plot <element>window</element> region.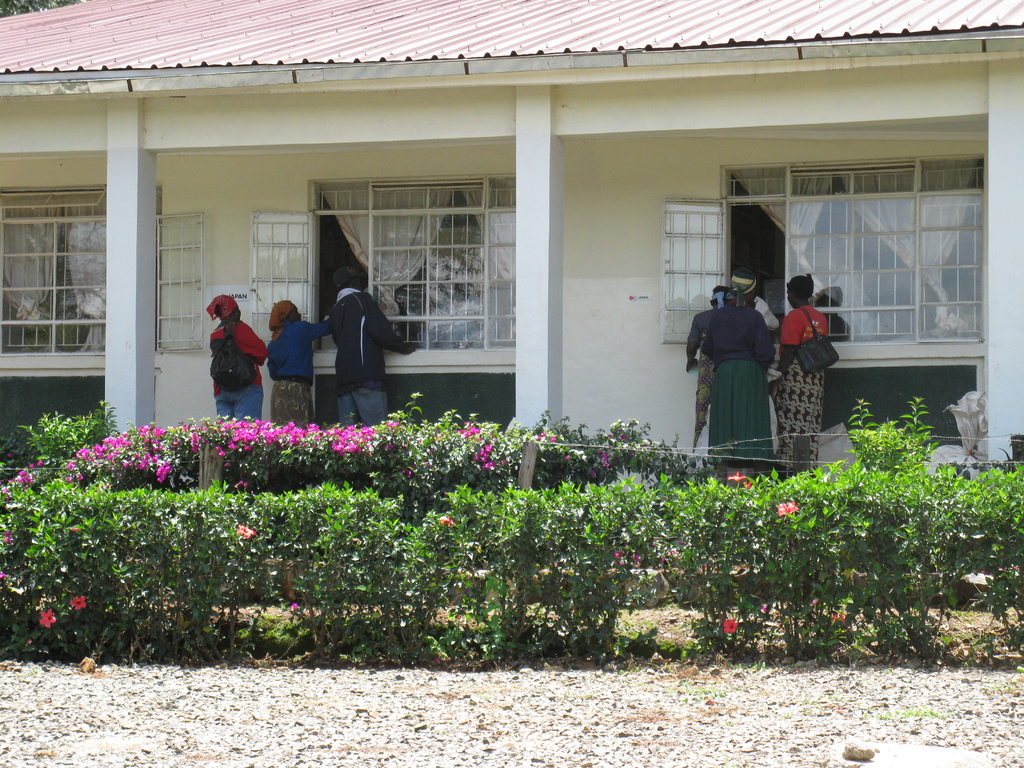
Plotted at x1=0 y1=186 x2=205 y2=362.
